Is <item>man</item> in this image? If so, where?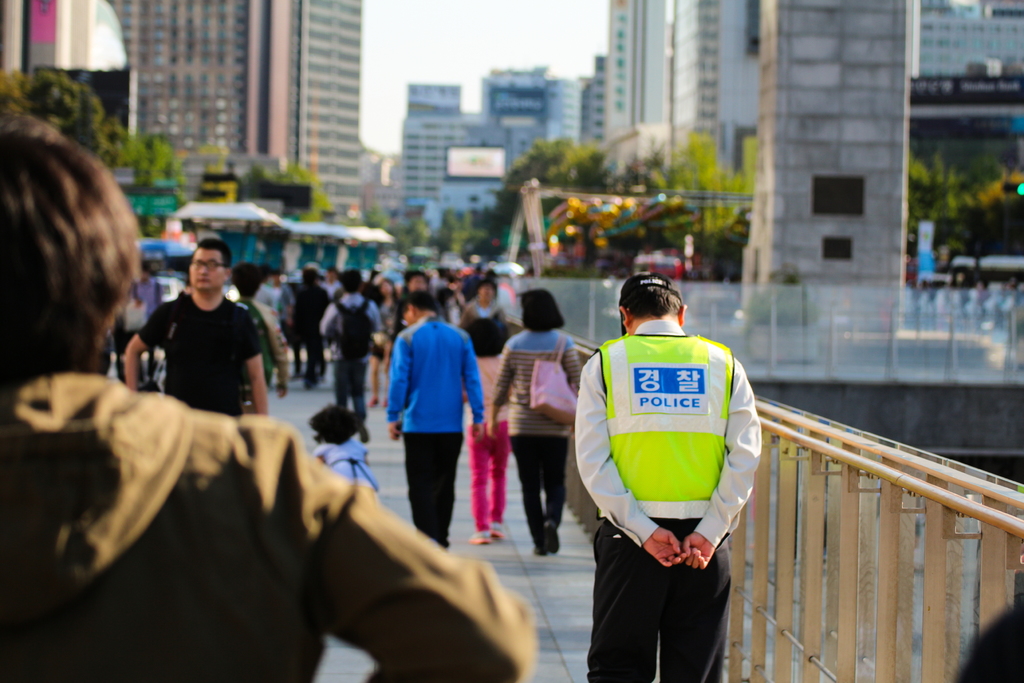
Yes, at [320,267,381,445].
